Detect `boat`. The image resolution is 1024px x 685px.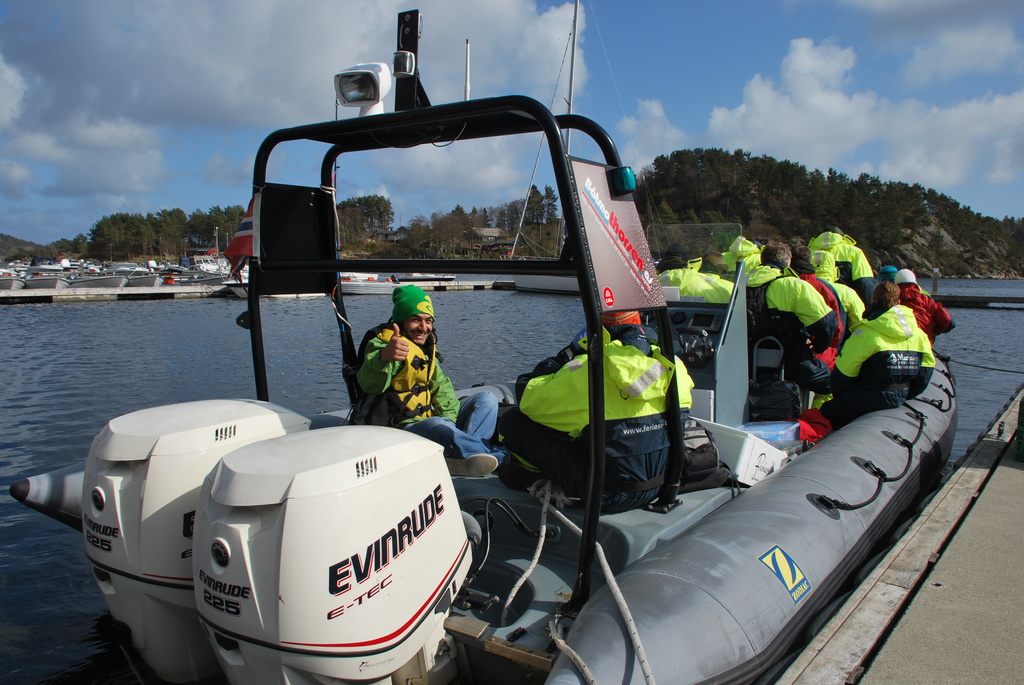
select_region(340, 267, 379, 283).
